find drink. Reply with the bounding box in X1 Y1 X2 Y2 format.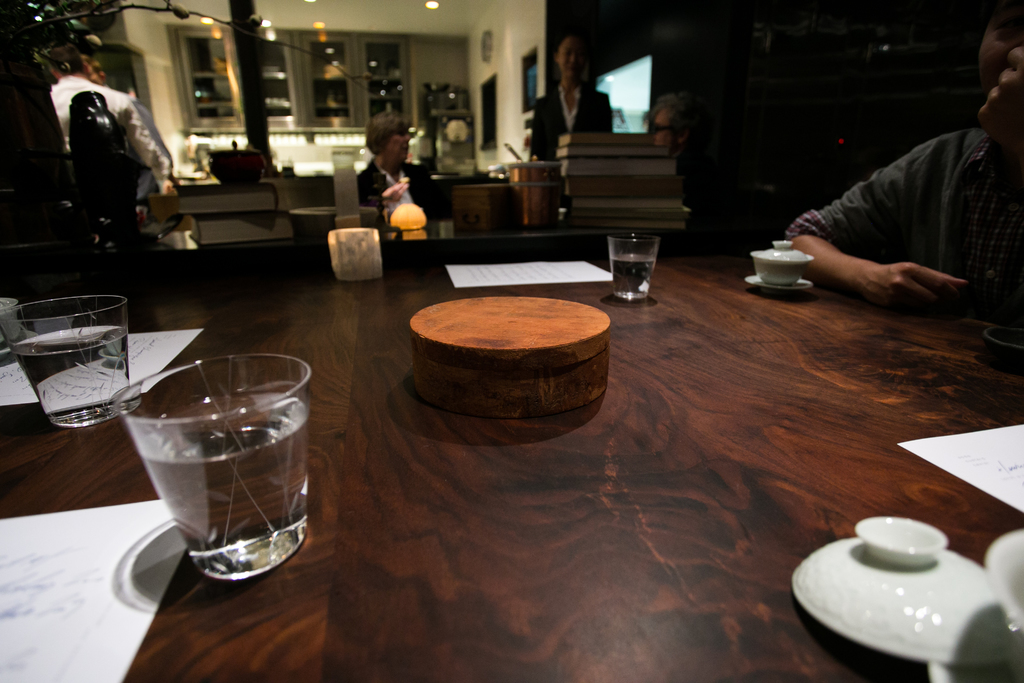
156 362 317 593.
